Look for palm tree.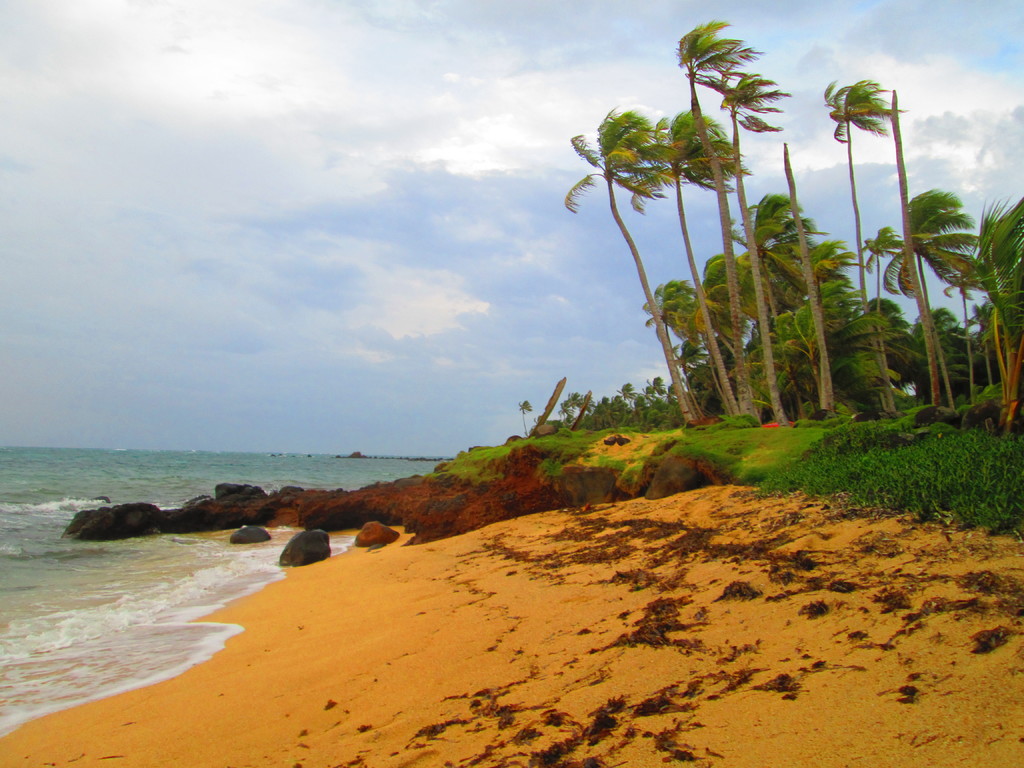
Found: crop(812, 65, 889, 390).
